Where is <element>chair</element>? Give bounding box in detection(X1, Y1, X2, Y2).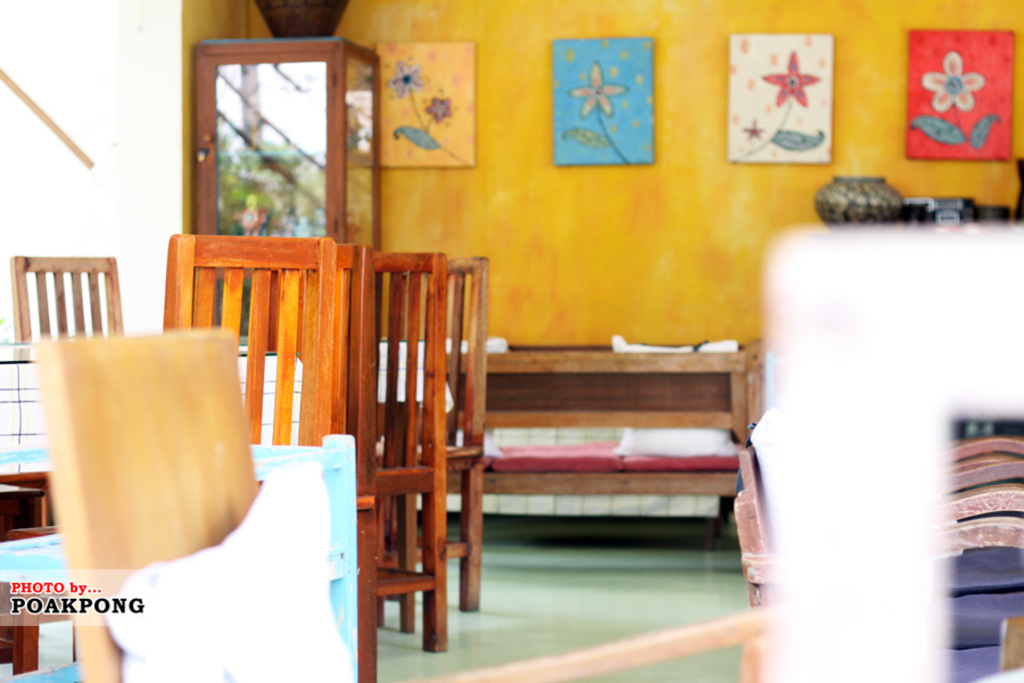
detection(412, 255, 485, 601).
